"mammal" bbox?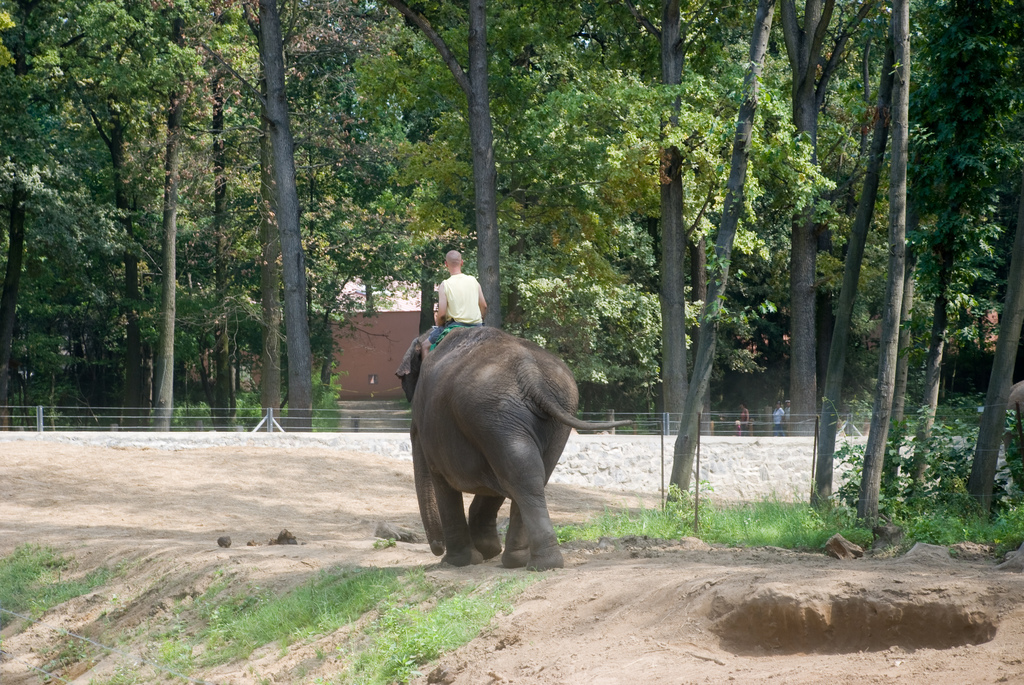
l=740, t=403, r=752, b=432
